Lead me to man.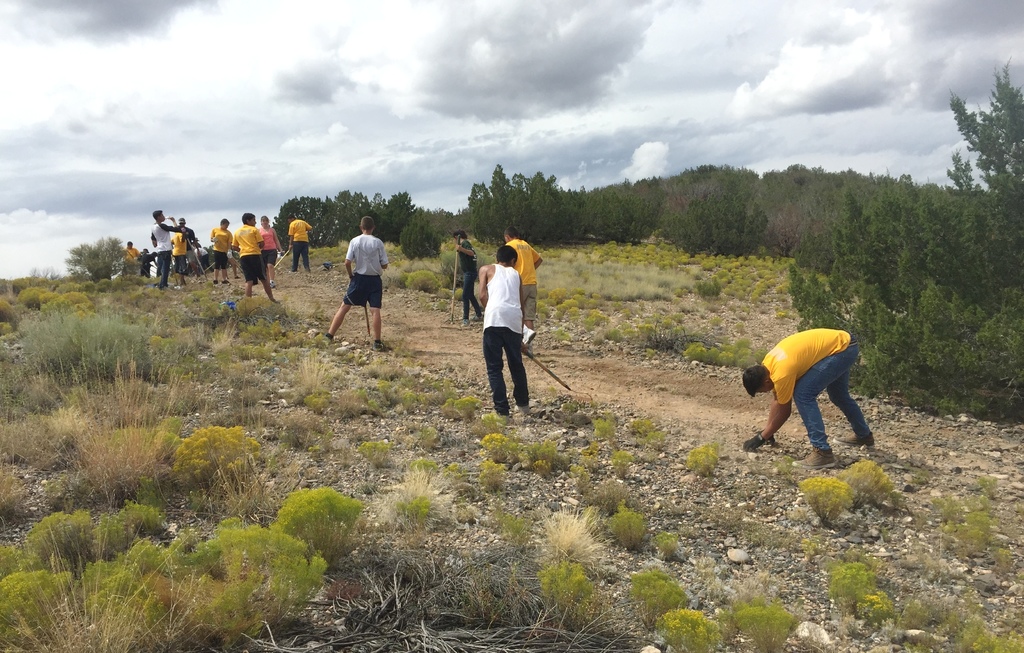
Lead to BBox(150, 201, 184, 287).
